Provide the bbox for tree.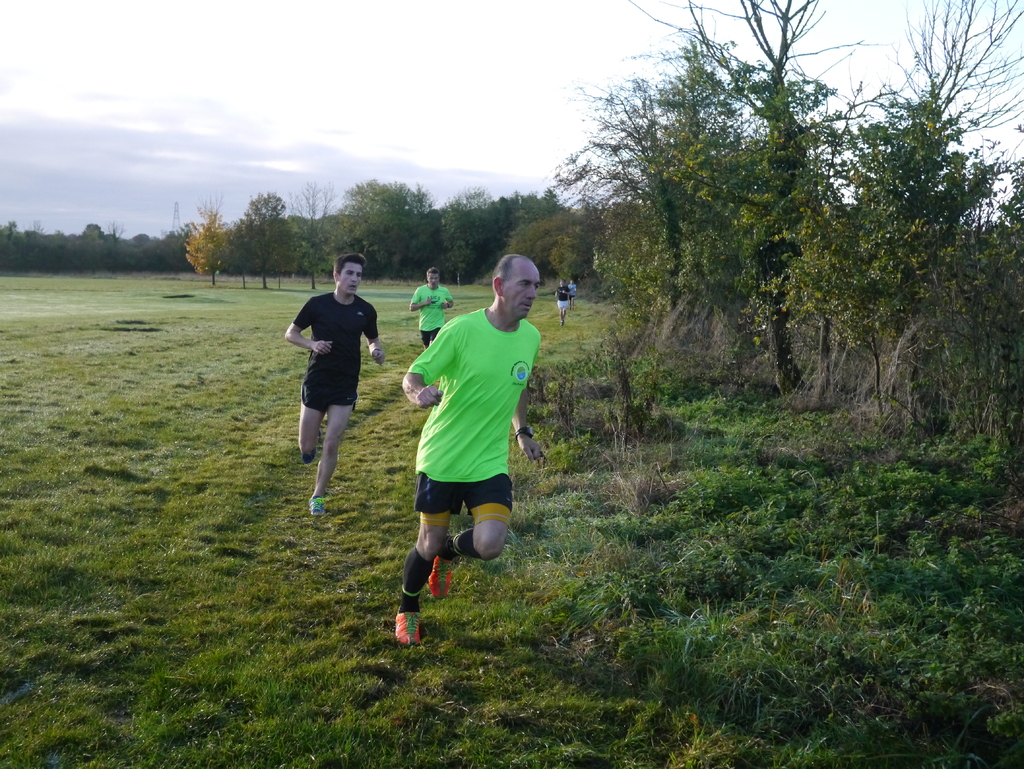
<region>440, 172, 535, 280</region>.
